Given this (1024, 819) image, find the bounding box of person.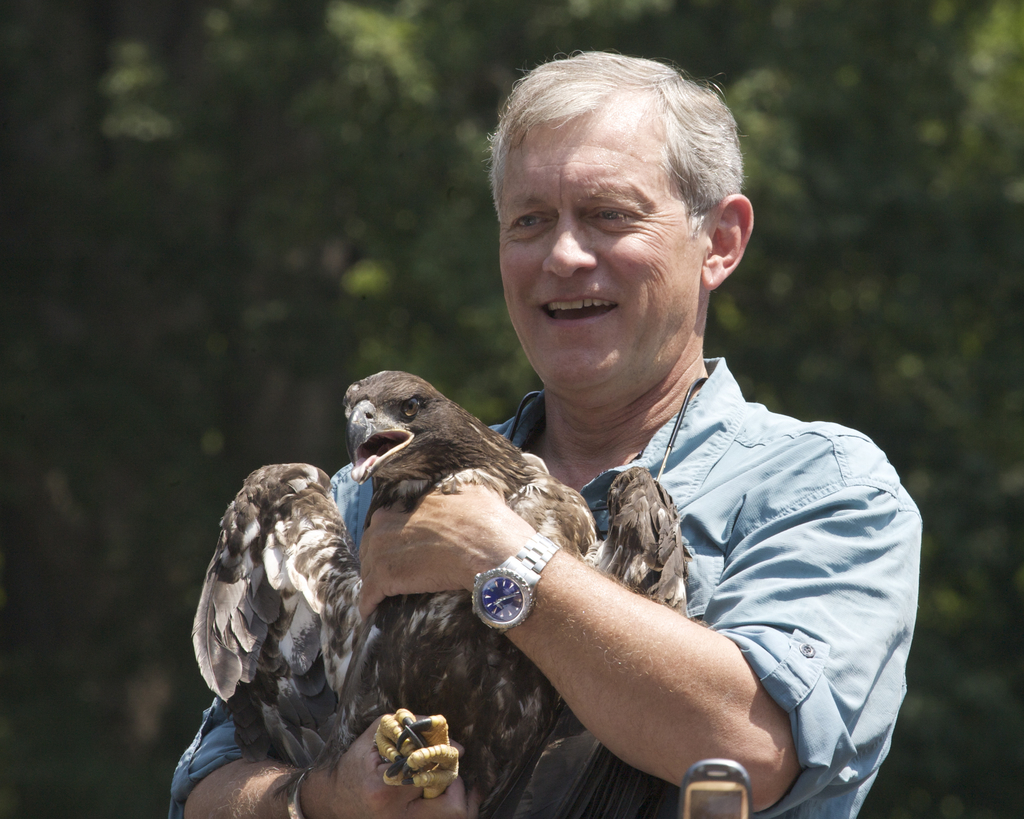
[292, 86, 940, 793].
